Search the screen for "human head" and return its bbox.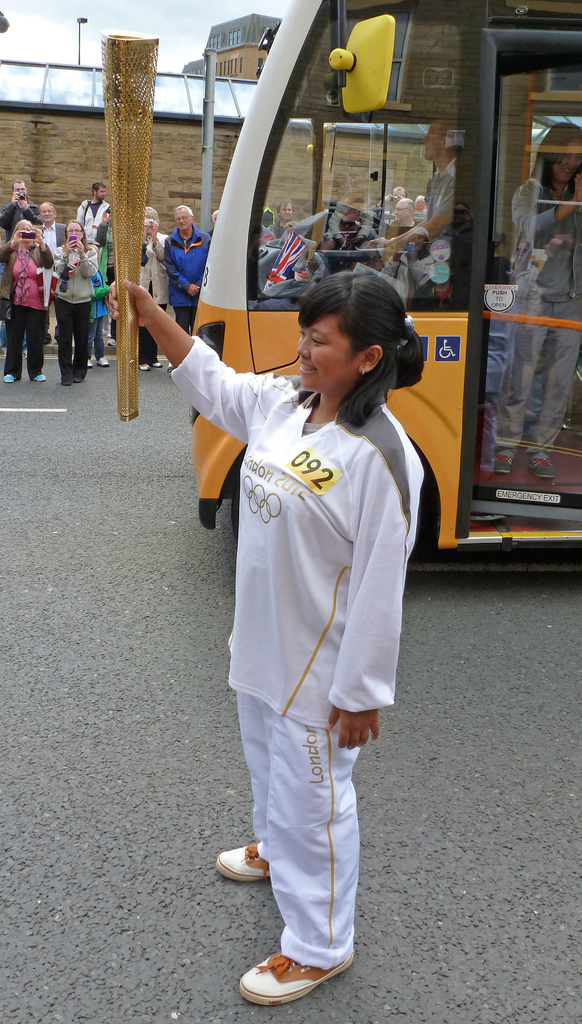
Found: x1=392 y1=185 x2=407 y2=204.
